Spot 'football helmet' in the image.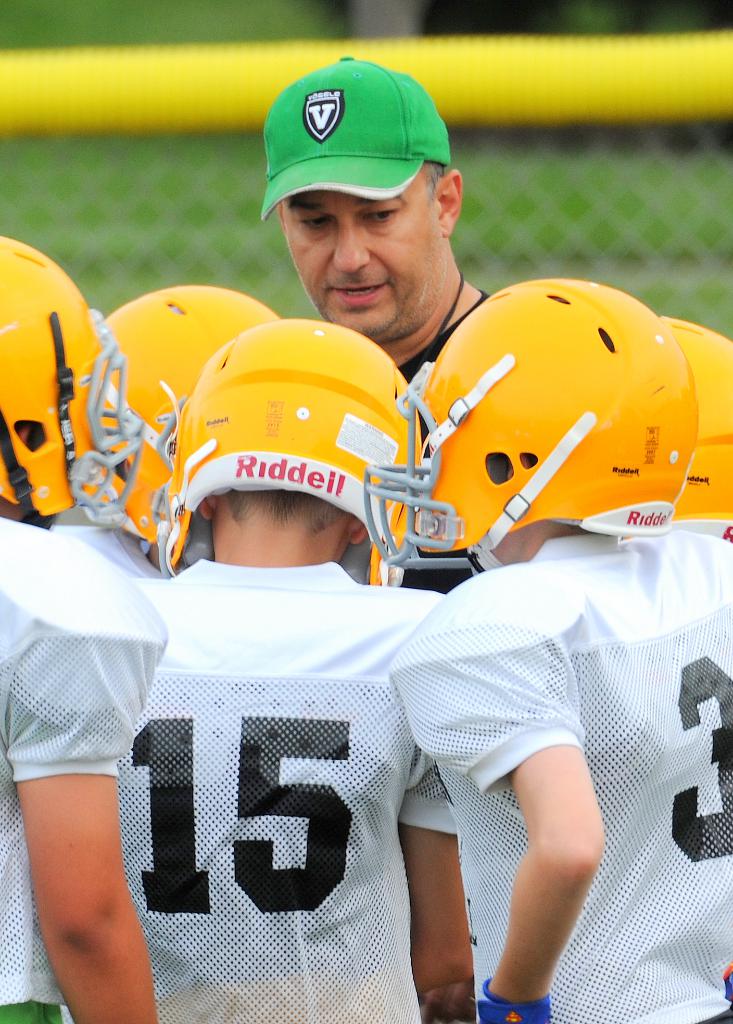
'football helmet' found at [x1=336, y1=278, x2=709, y2=586].
